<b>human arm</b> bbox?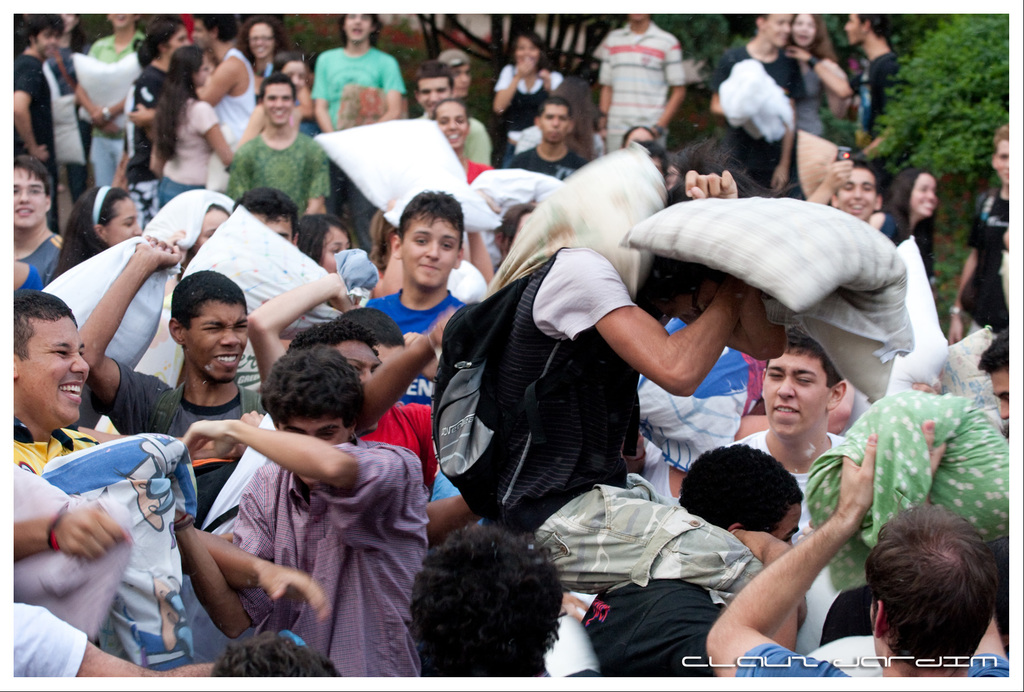
{"x1": 720, "y1": 524, "x2": 805, "y2": 661}
